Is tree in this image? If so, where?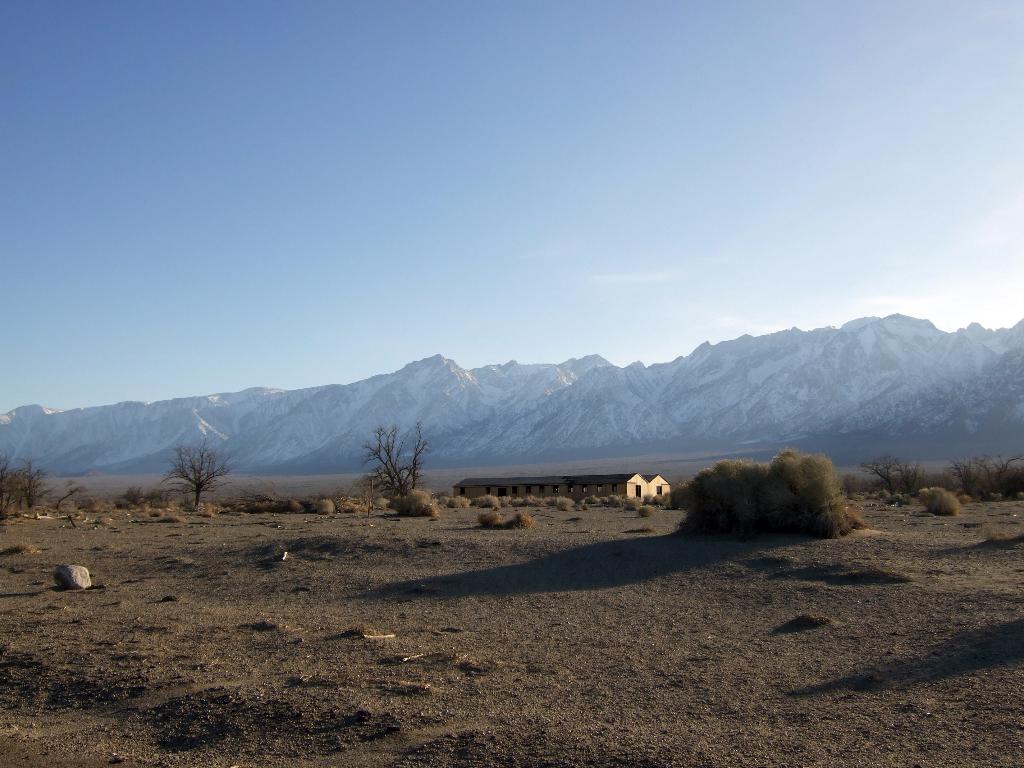
Yes, at (970,452,1023,506).
